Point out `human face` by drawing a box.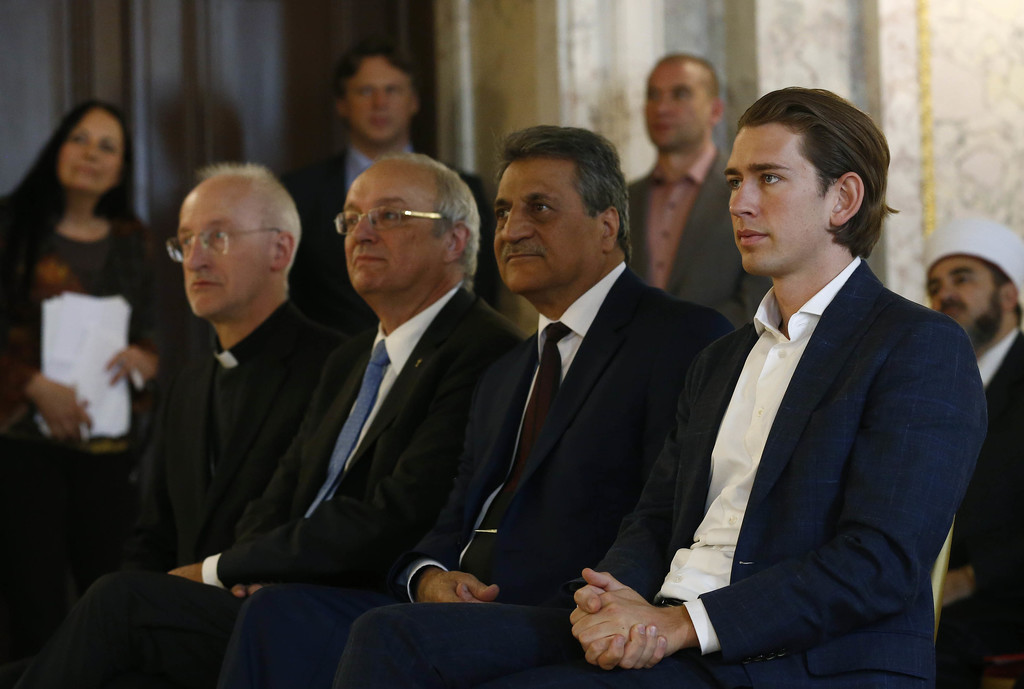
locate(723, 124, 829, 279).
